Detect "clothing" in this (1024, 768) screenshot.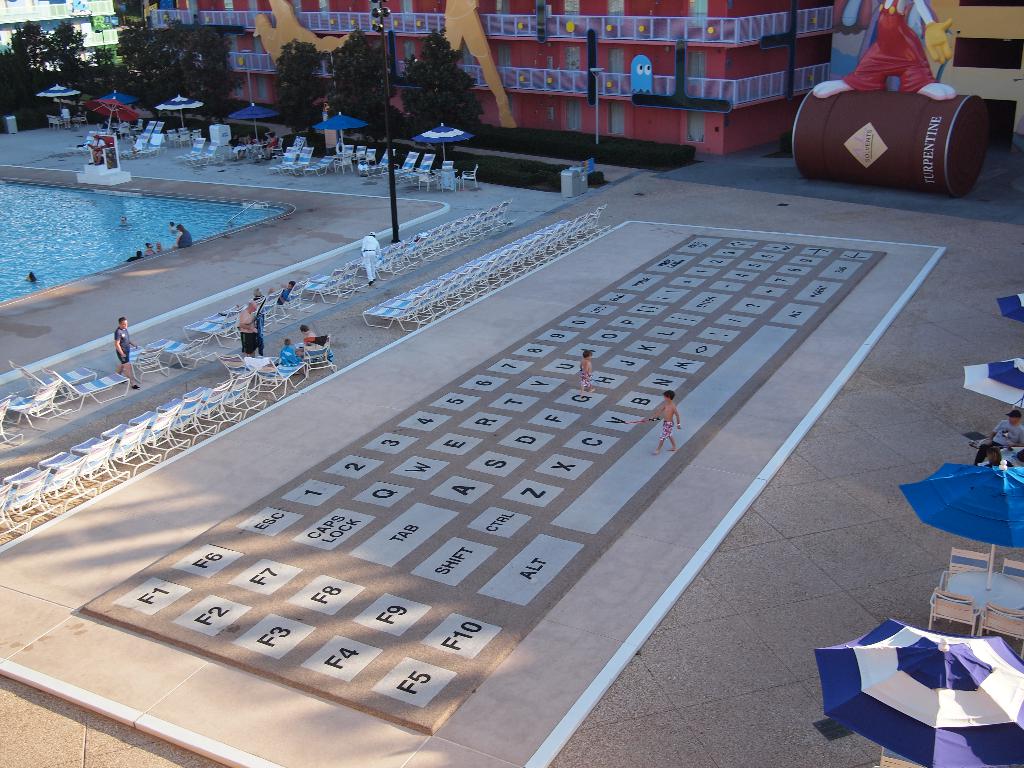
Detection: bbox=[273, 290, 285, 306].
